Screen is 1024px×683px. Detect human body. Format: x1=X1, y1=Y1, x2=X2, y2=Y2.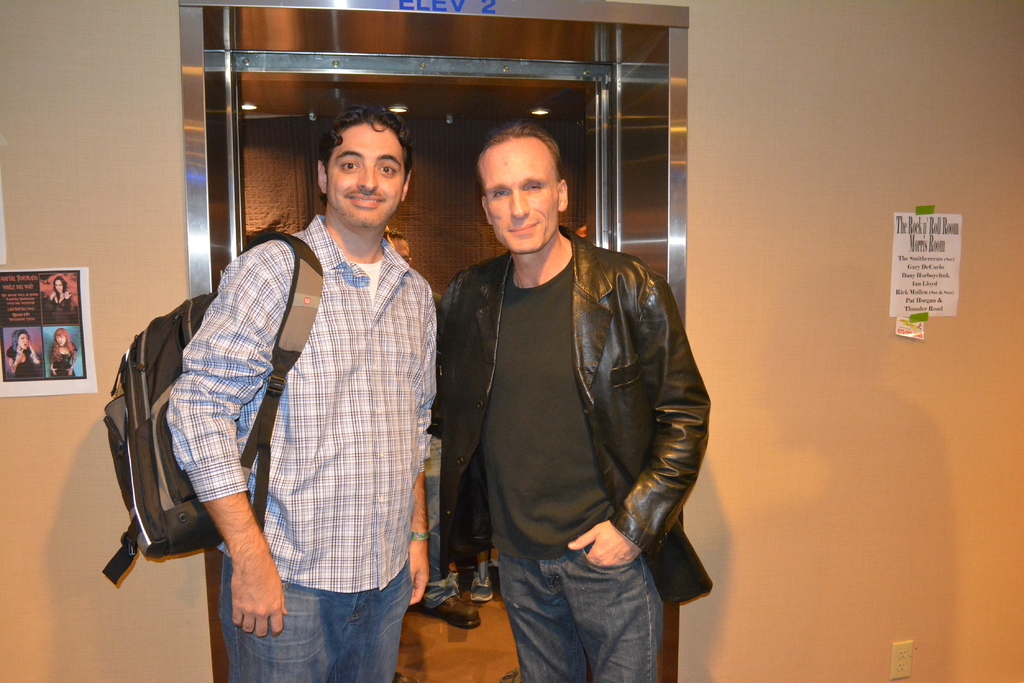
x1=47, y1=293, x2=75, y2=323.
